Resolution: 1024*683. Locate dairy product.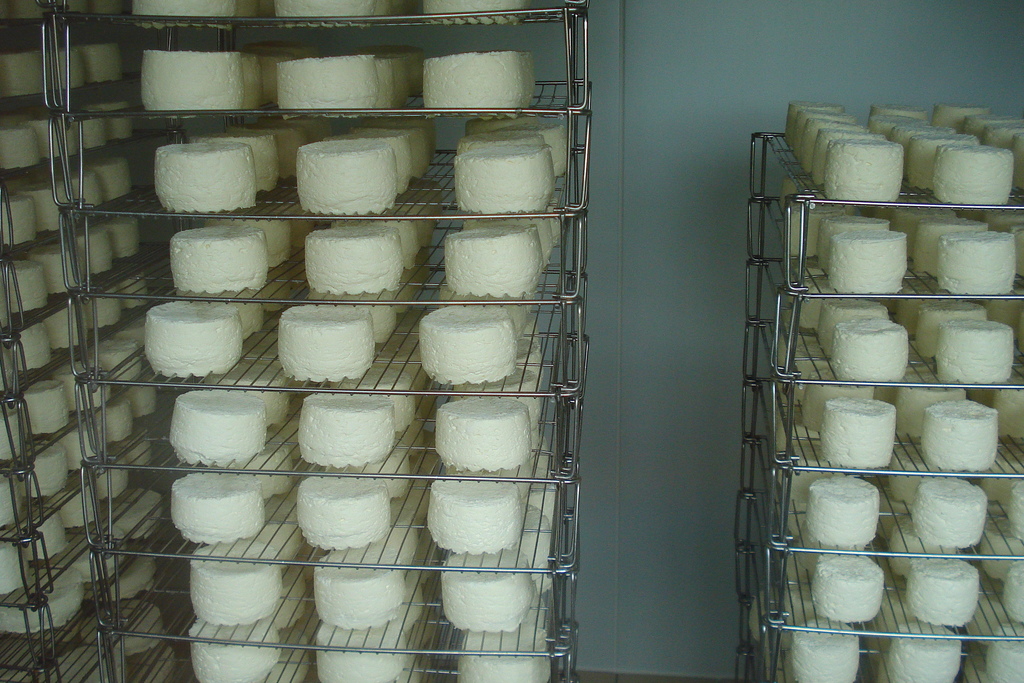
region(819, 552, 879, 624).
